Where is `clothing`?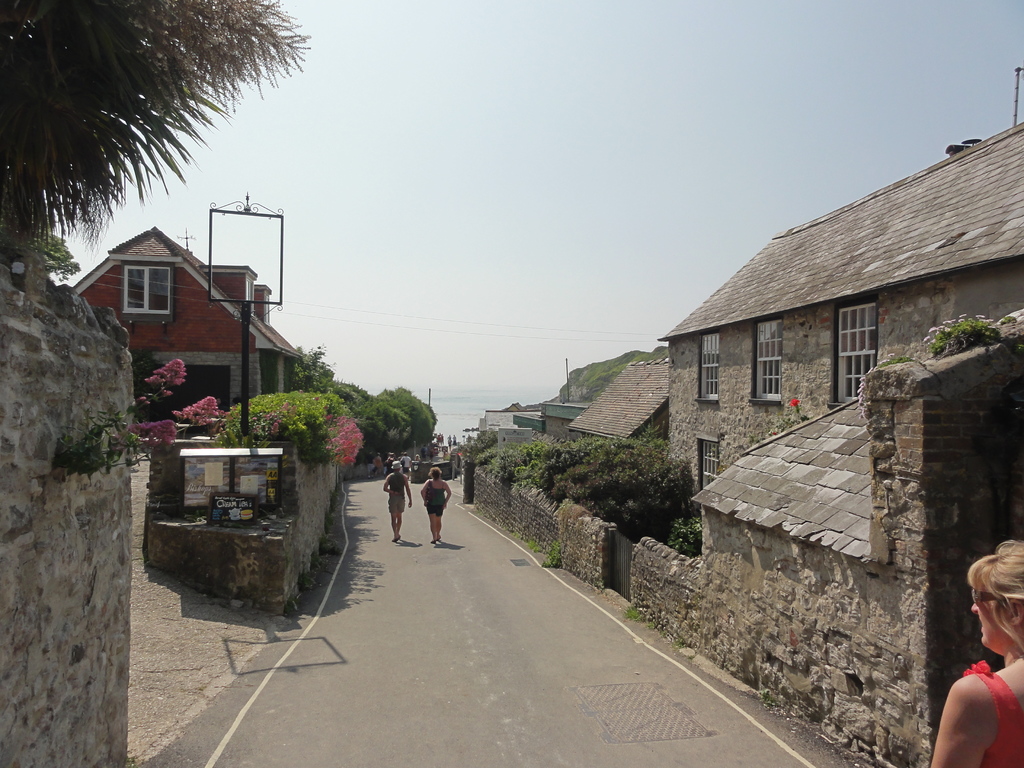
l=386, t=471, r=407, b=513.
